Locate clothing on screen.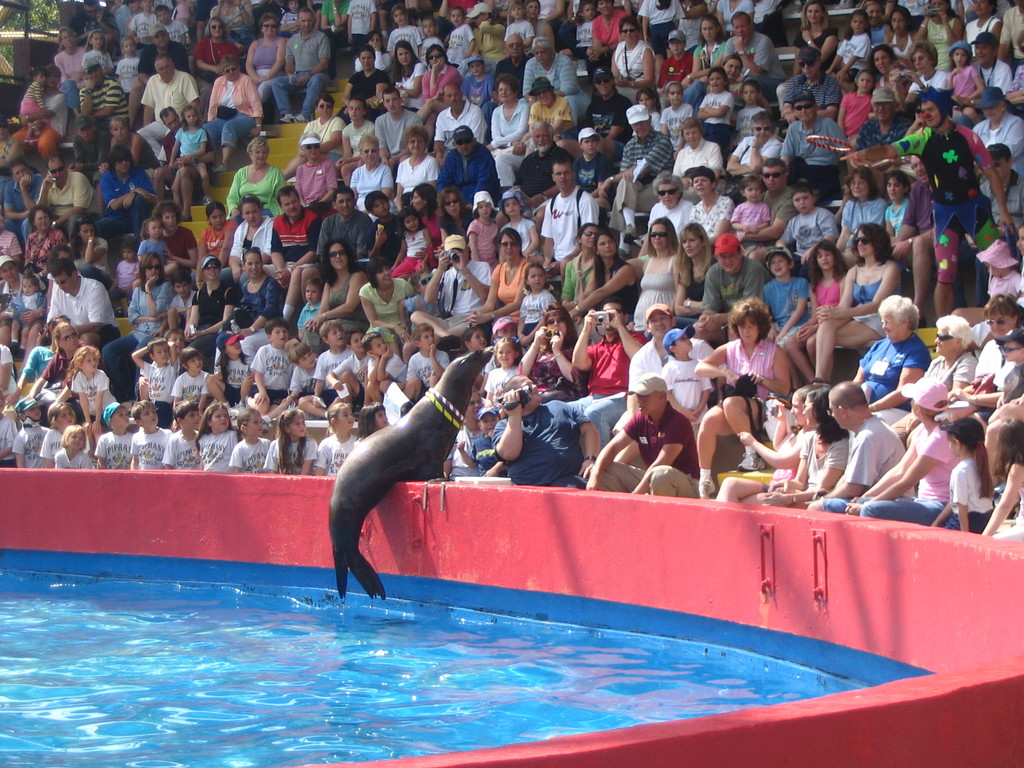
On screen at detection(488, 365, 520, 393).
